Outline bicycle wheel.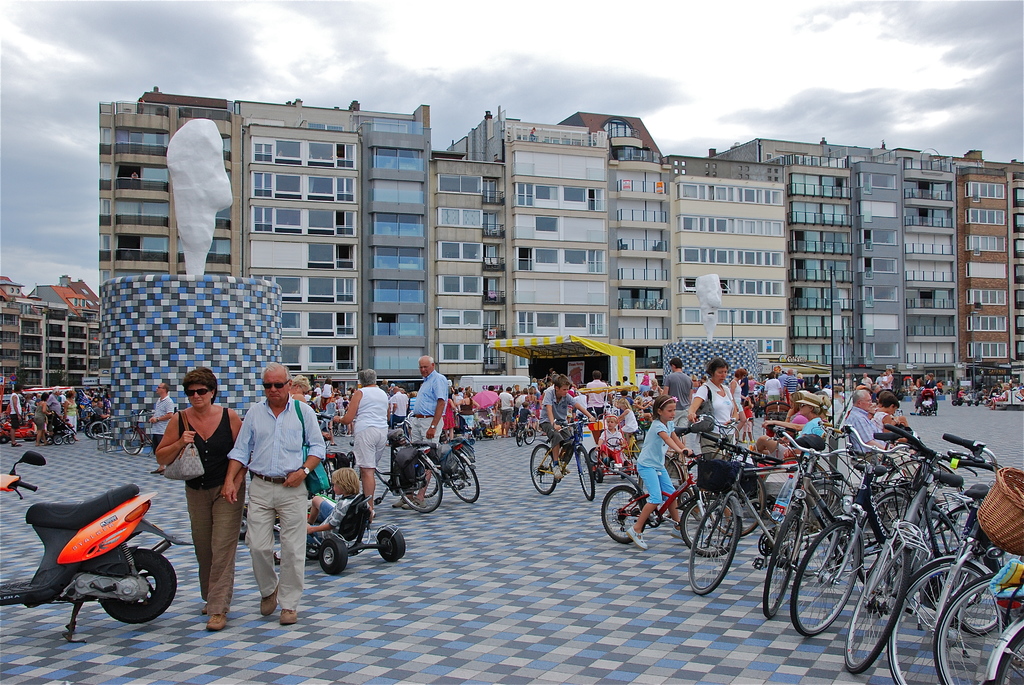
Outline: <box>397,455,436,516</box>.
